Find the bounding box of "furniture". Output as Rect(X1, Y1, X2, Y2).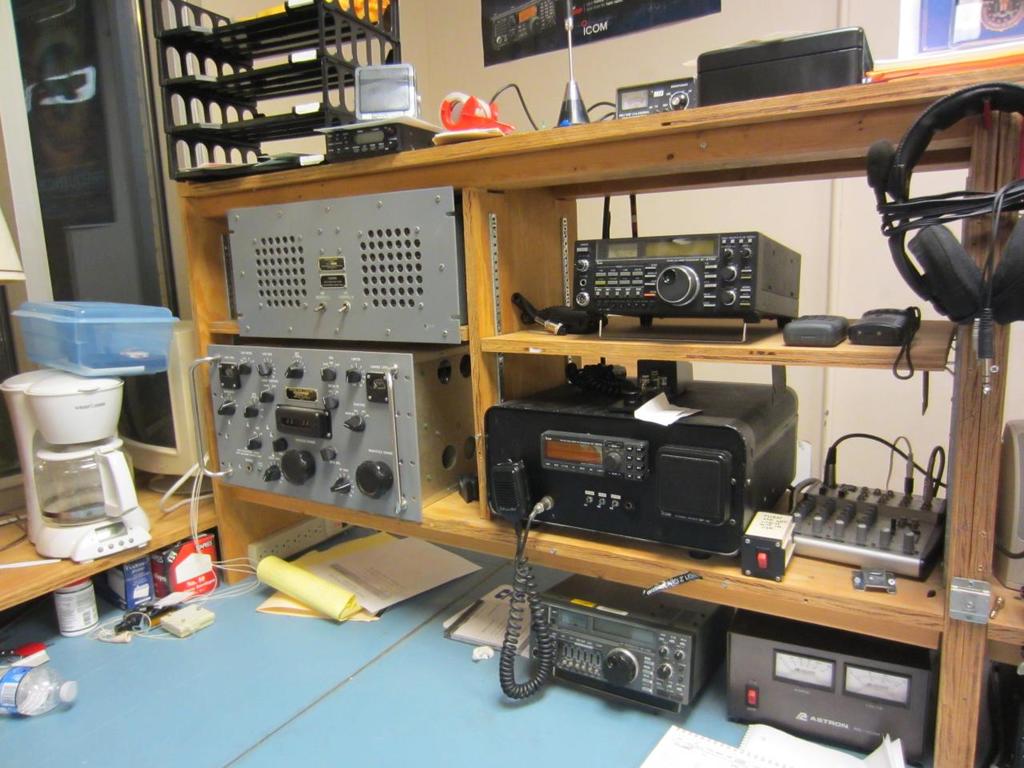
Rect(152, 0, 402, 176).
